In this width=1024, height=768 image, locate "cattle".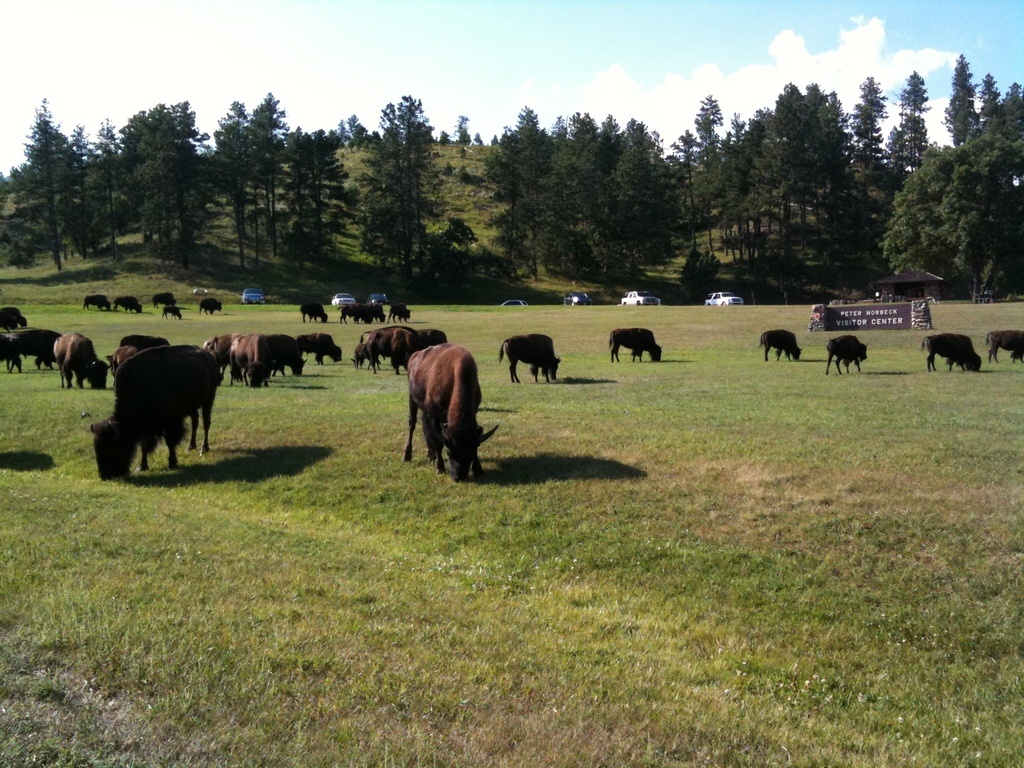
Bounding box: 88, 344, 222, 483.
